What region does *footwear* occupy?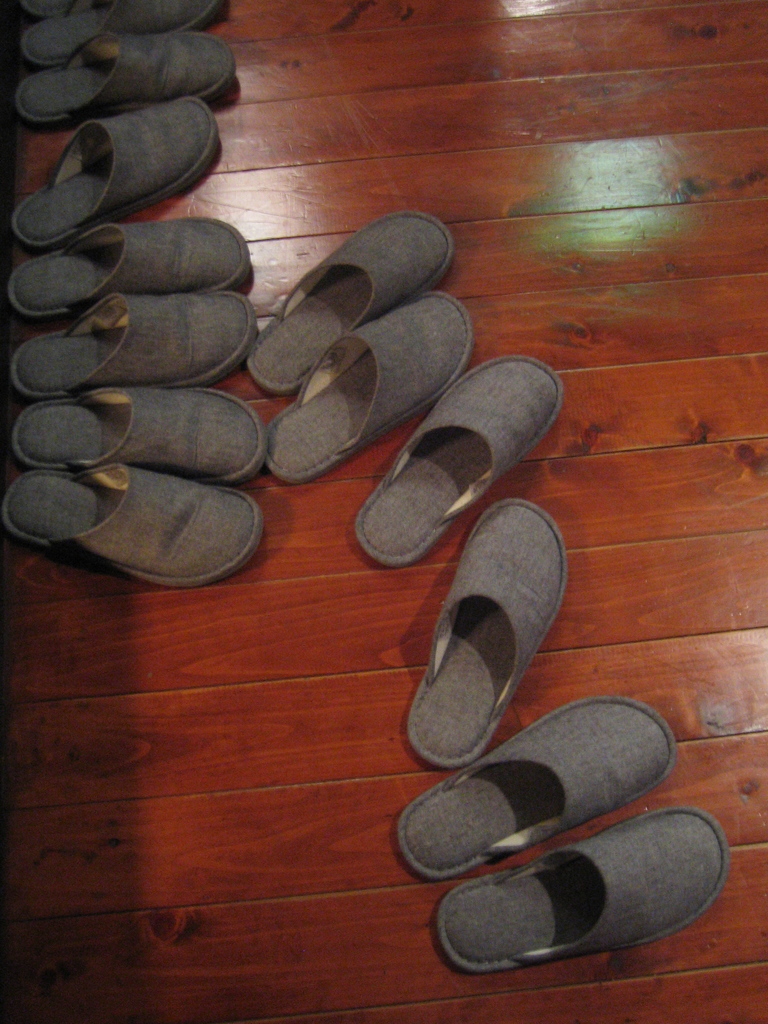
bbox(263, 285, 473, 491).
